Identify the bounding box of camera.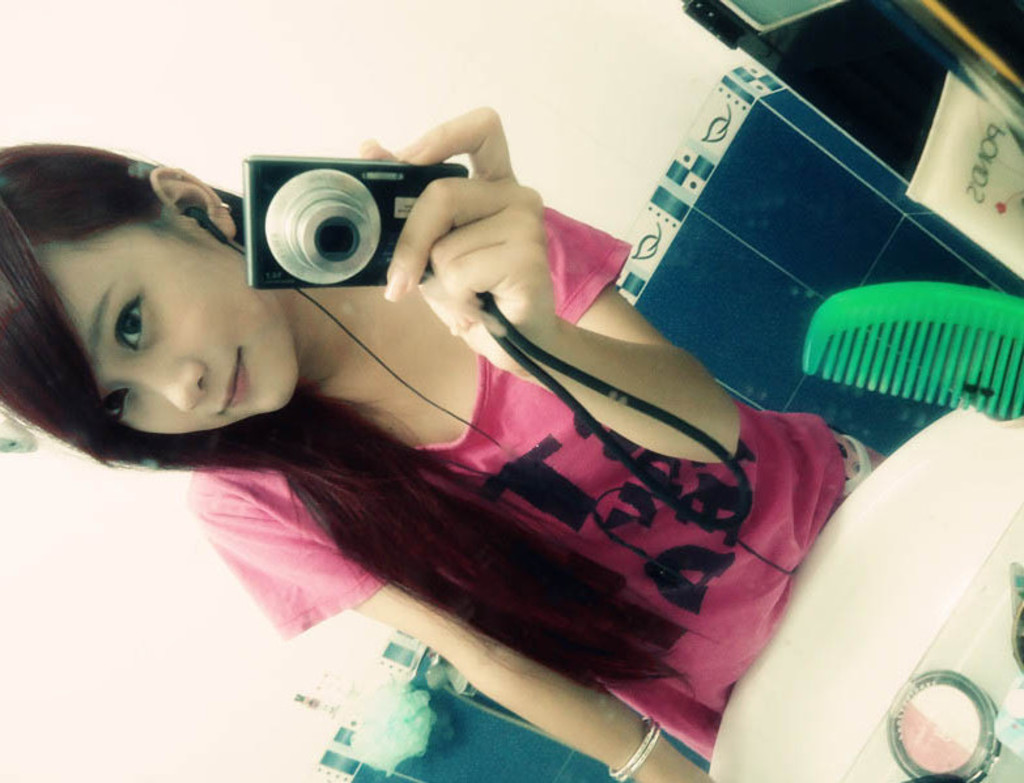
[216,135,451,295].
